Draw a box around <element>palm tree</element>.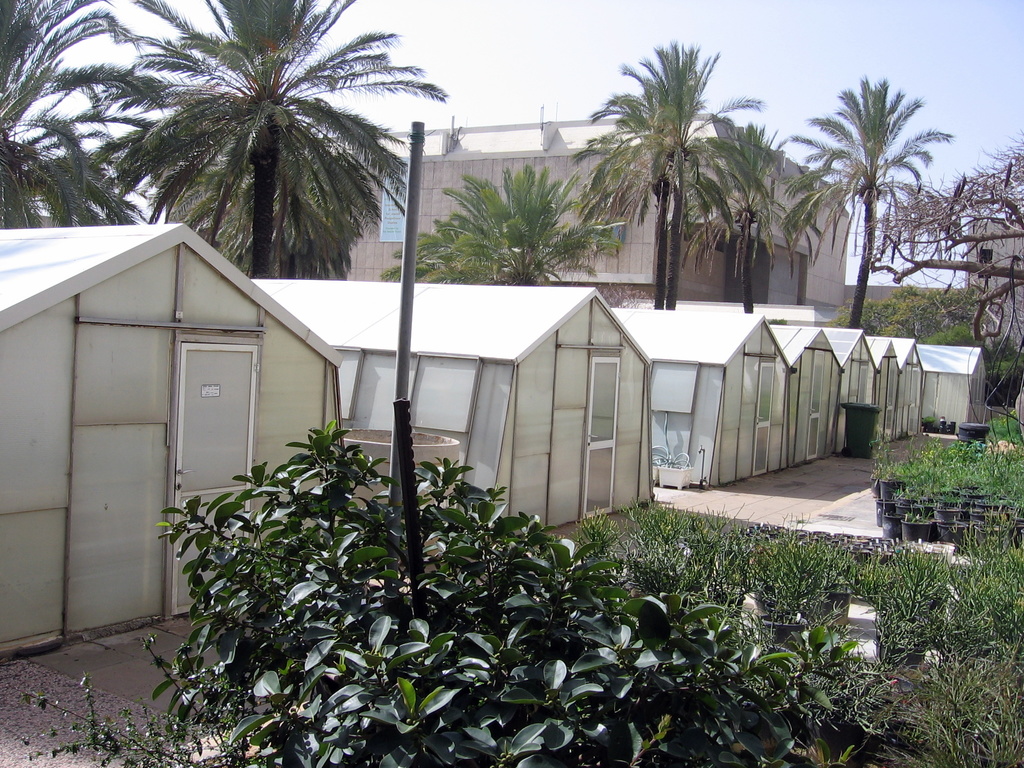
450,161,585,282.
